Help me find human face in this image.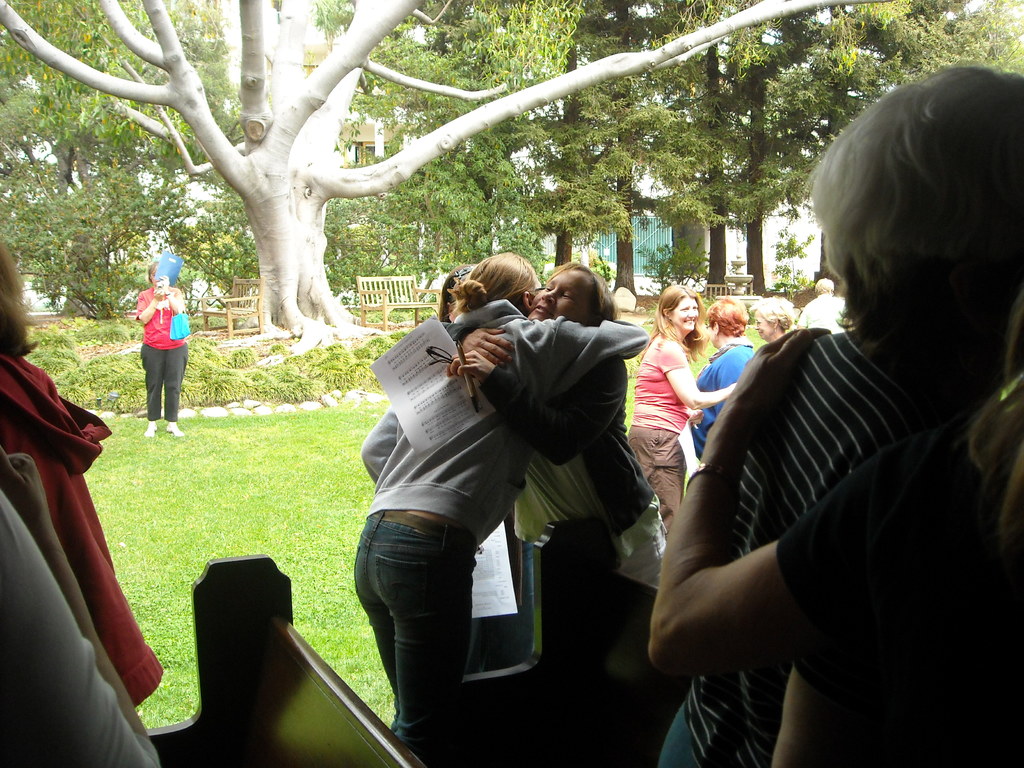
Found it: box(531, 261, 595, 324).
